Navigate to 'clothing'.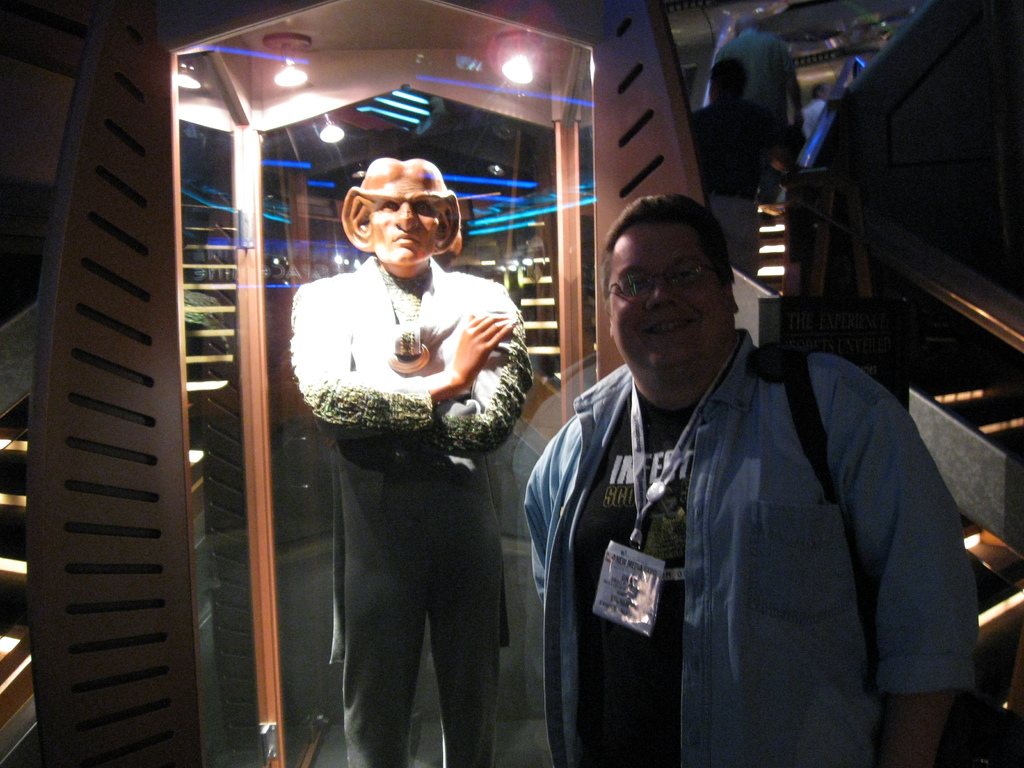
Navigation target: BBox(687, 102, 778, 287).
